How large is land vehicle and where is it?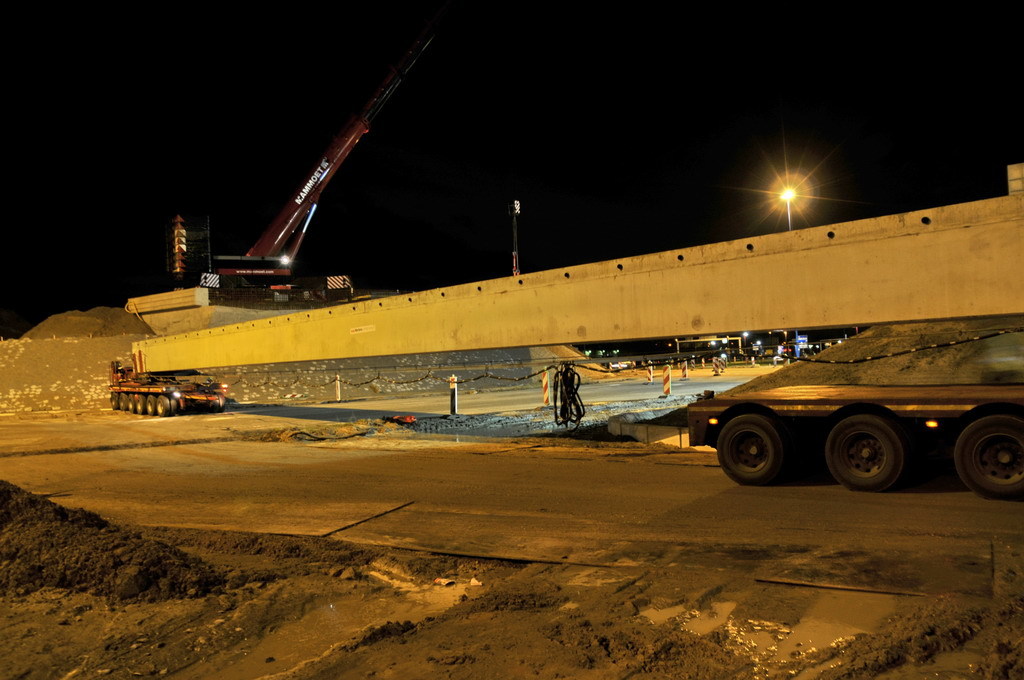
Bounding box: {"left": 110, "top": 195, "right": 1023, "bottom": 416}.
